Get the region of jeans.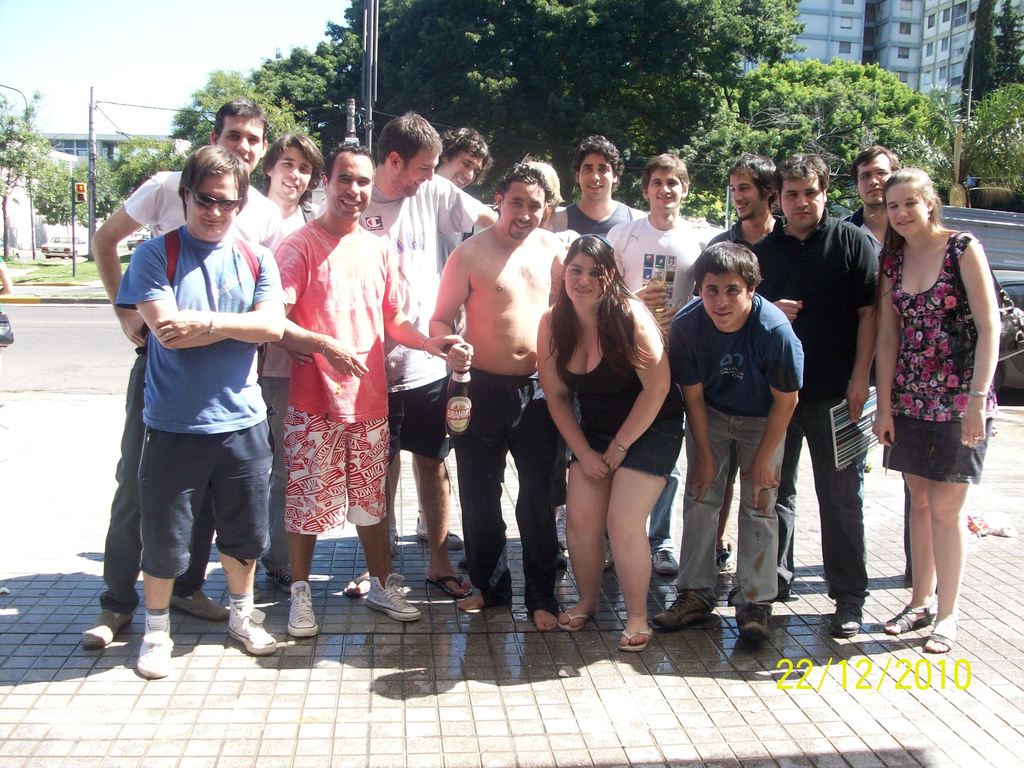
crop(874, 420, 985, 479).
